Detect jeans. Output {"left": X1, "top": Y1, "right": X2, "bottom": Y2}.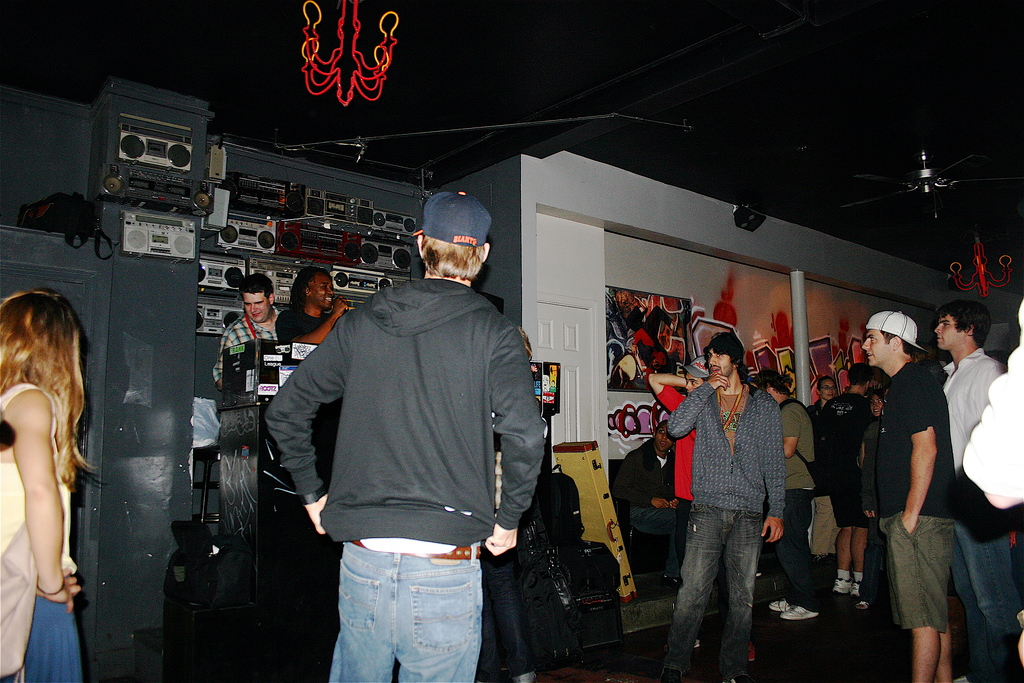
{"left": 663, "top": 497, "right": 758, "bottom": 666}.
